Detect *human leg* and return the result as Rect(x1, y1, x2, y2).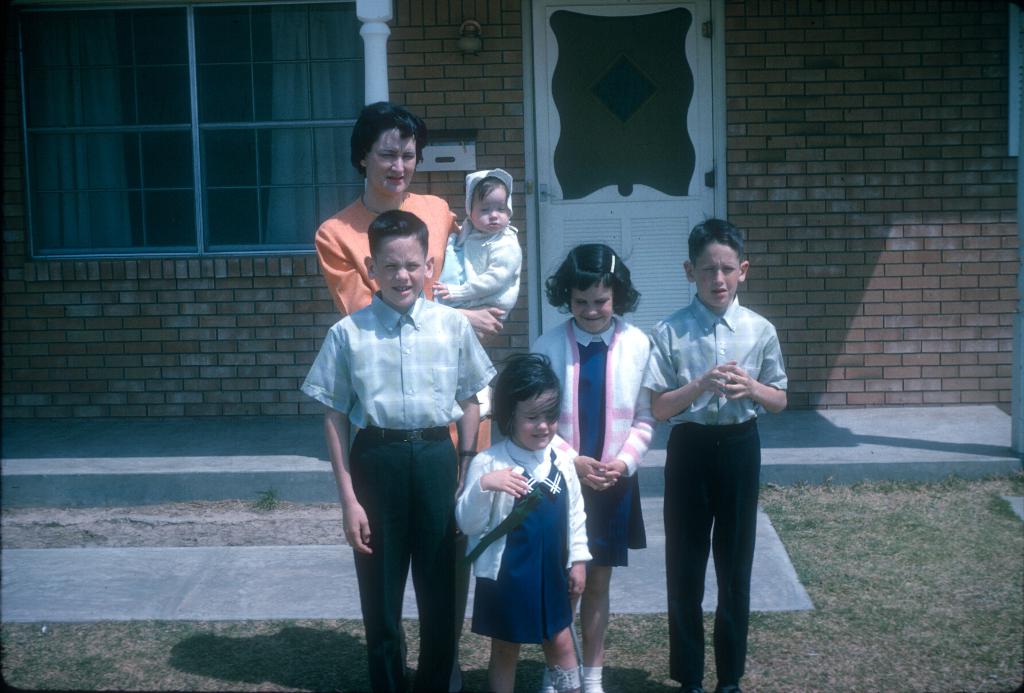
Rect(669, 412, 714, 692).
